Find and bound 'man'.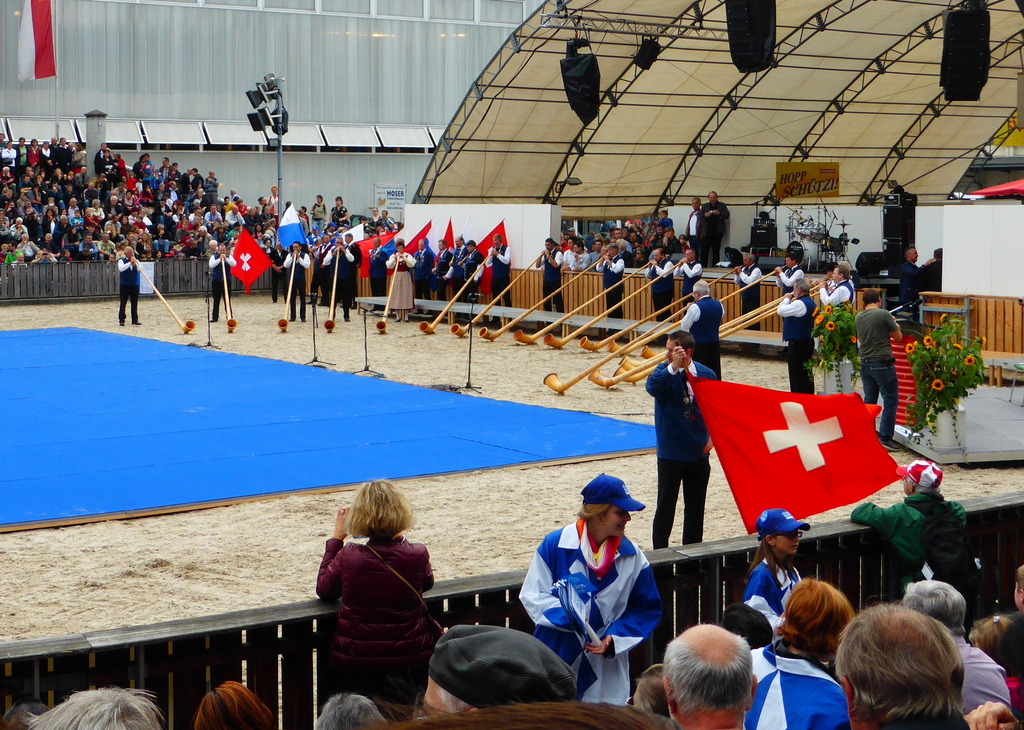
Bound: 642 332 730 551.
